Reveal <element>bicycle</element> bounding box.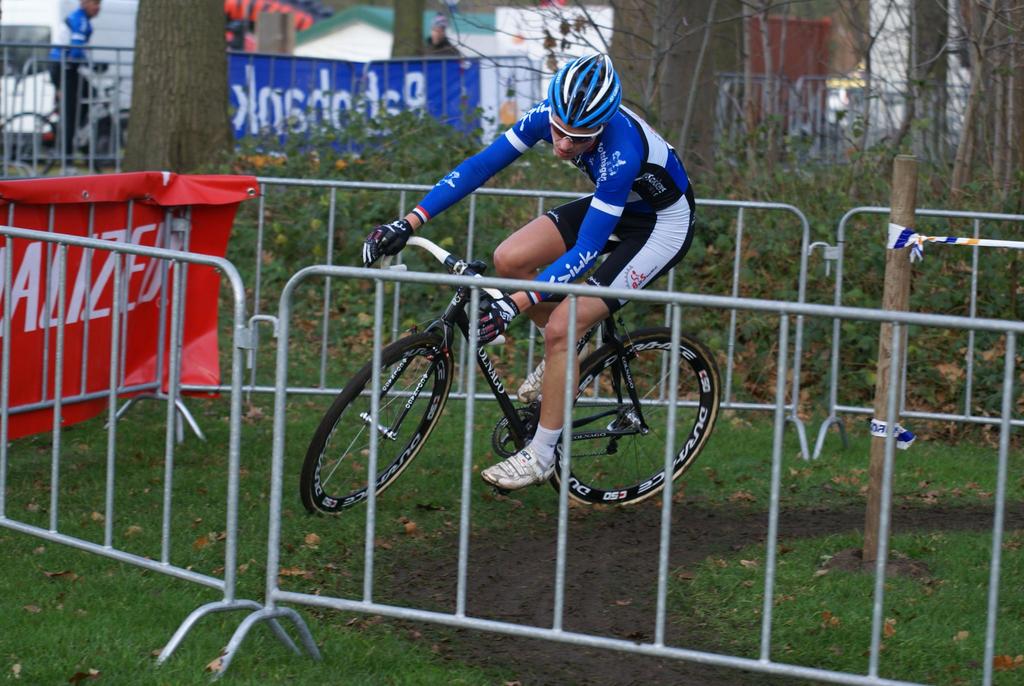
Revealed: [0,69,135,178].
